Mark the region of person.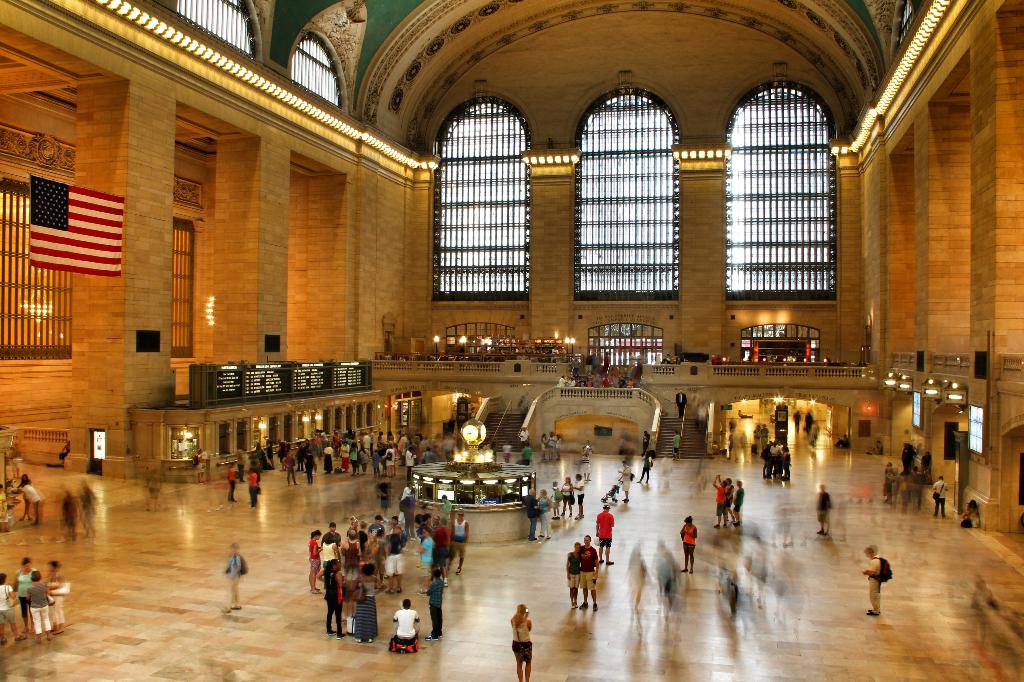
Region: (552, 347, 561, 354).
